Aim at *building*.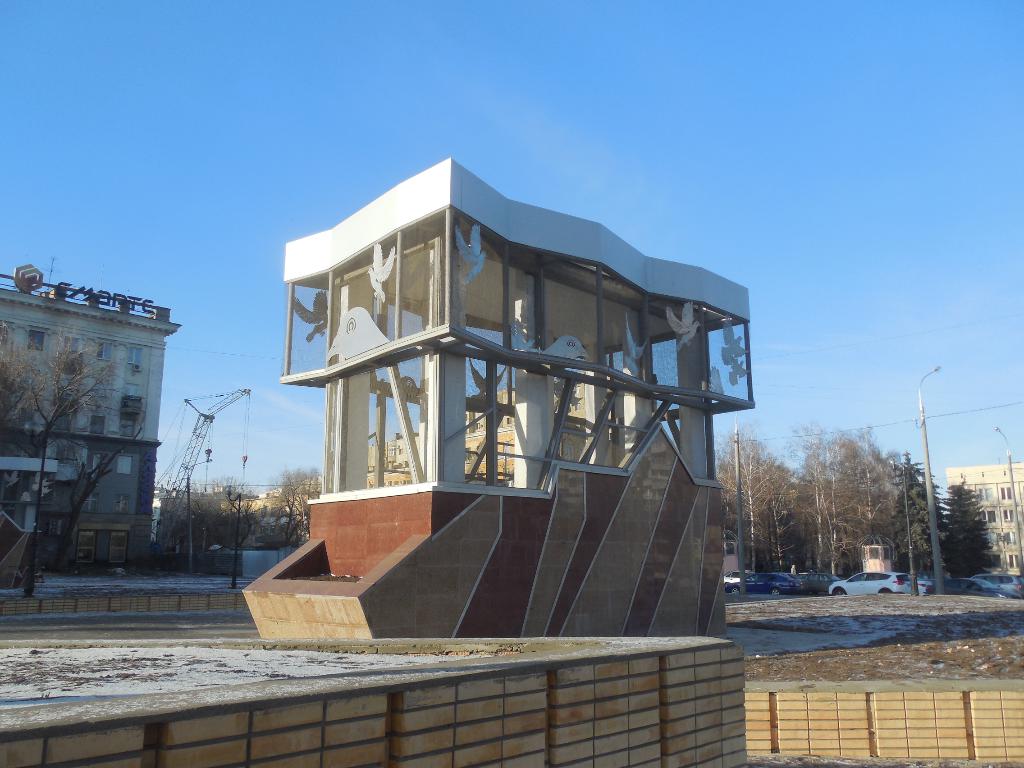
Aimed at {"left": 367, "top": 388, "right": 589, "bottom": 487}.
